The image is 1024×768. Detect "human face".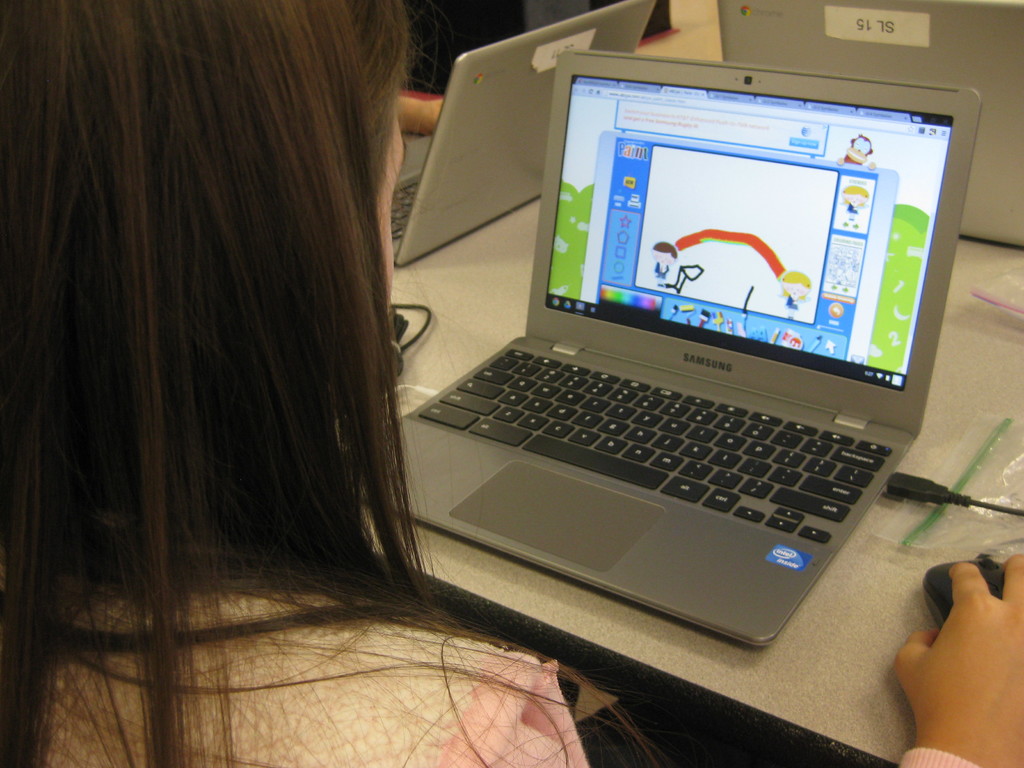
Detection: BBox(372, 96, 408, 307).
